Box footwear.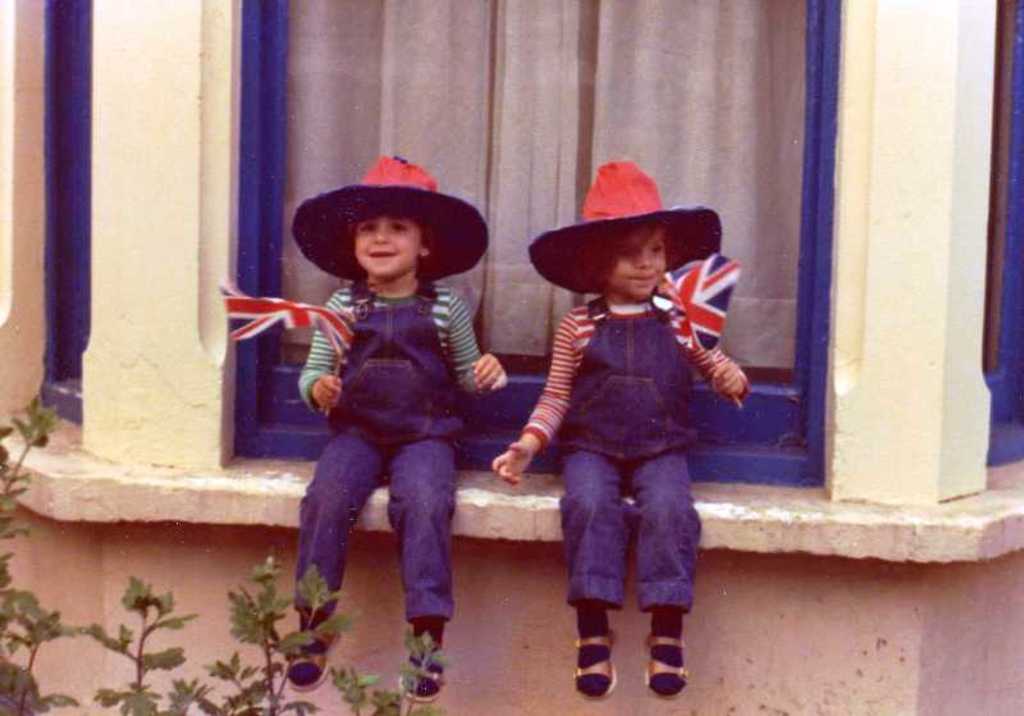
283:608:343:689.
